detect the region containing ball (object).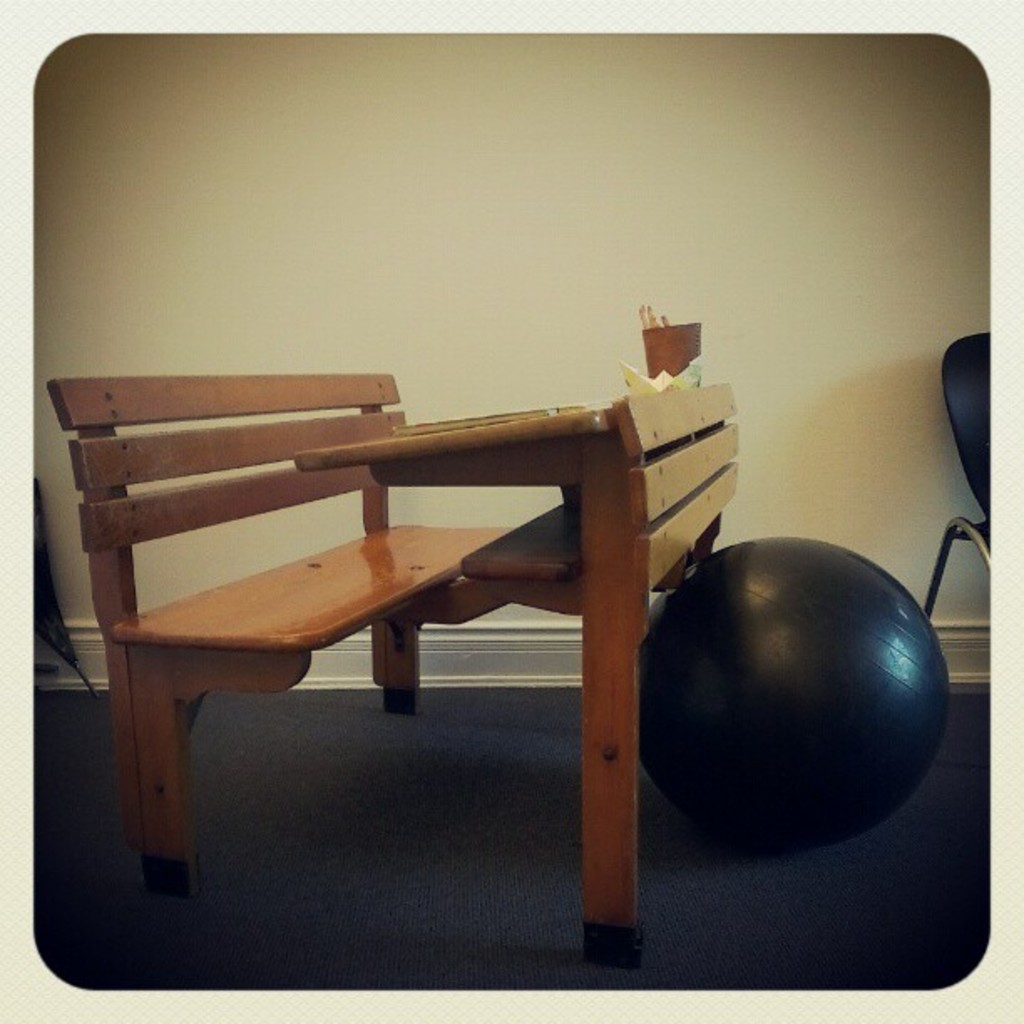
(left=643, top=535, right=952, bottom=852).
